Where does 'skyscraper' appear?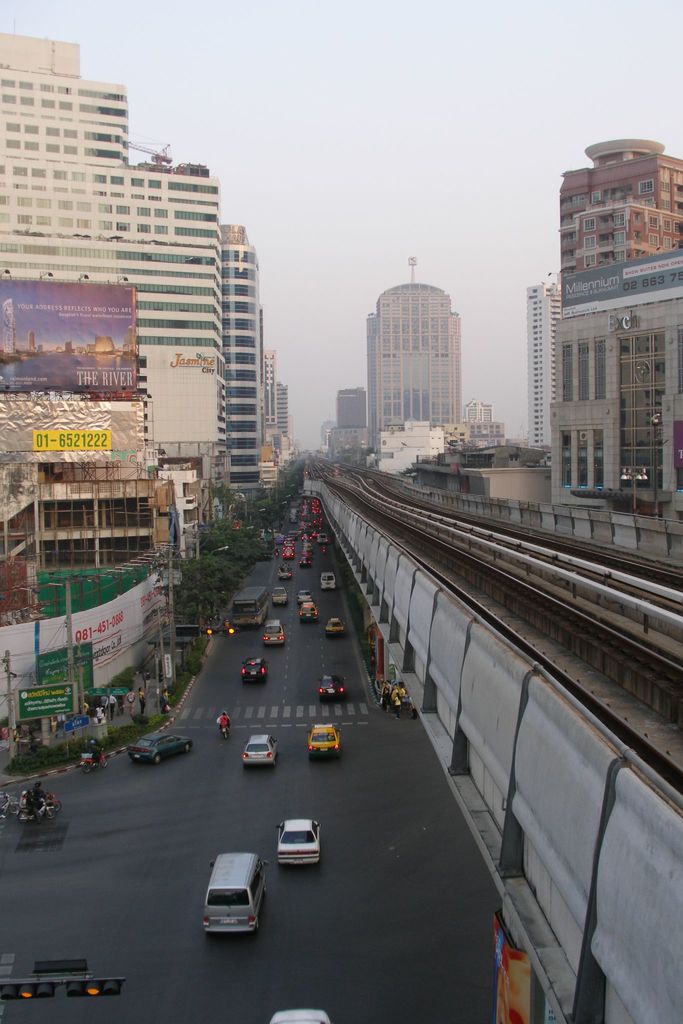
Appears at bbox=[264, 349, 290, 463].
